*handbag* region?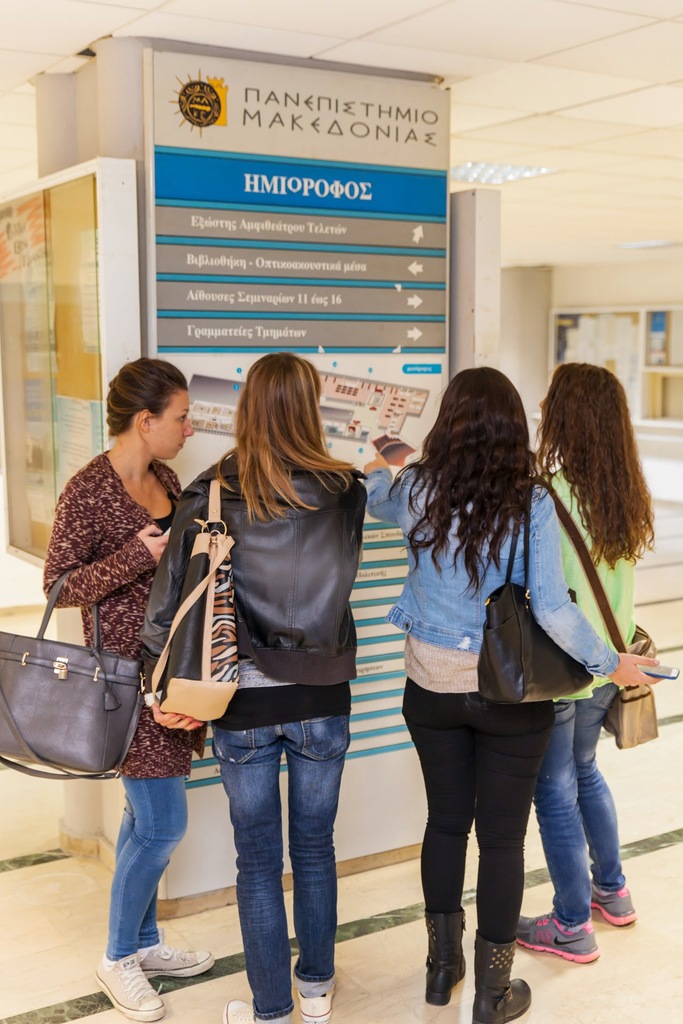
481/476/598/708
